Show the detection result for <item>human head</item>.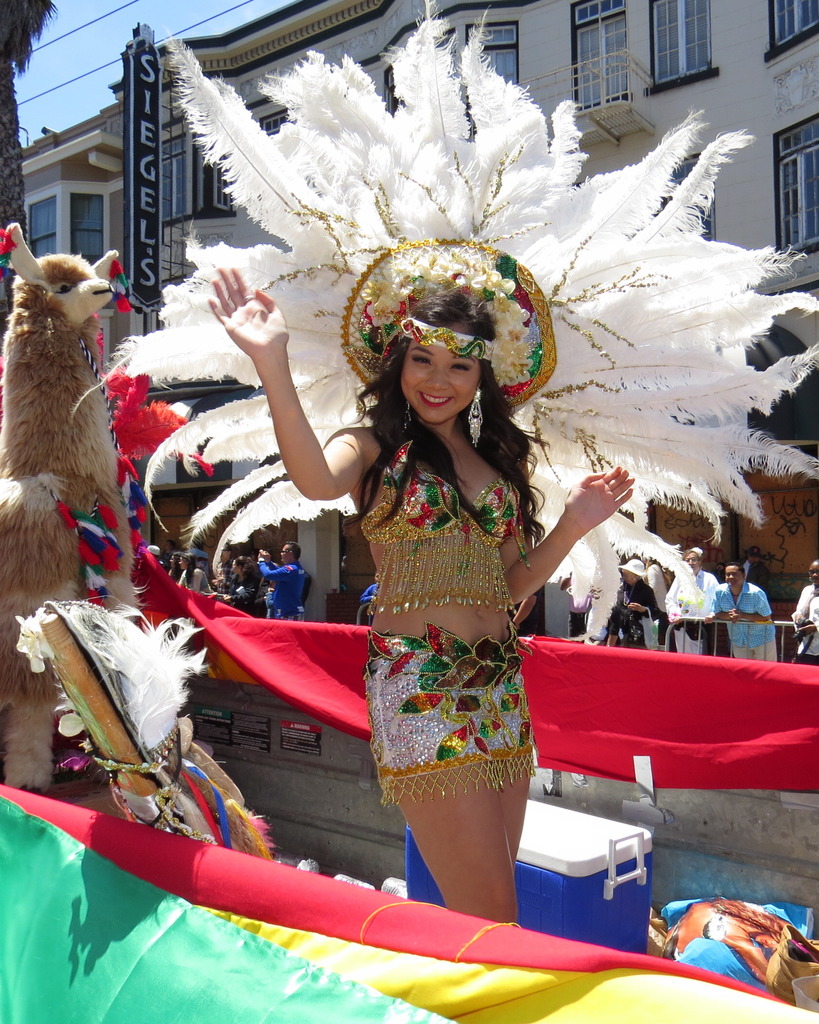
(x1=170, y1=552, x2=177, y2=568).
